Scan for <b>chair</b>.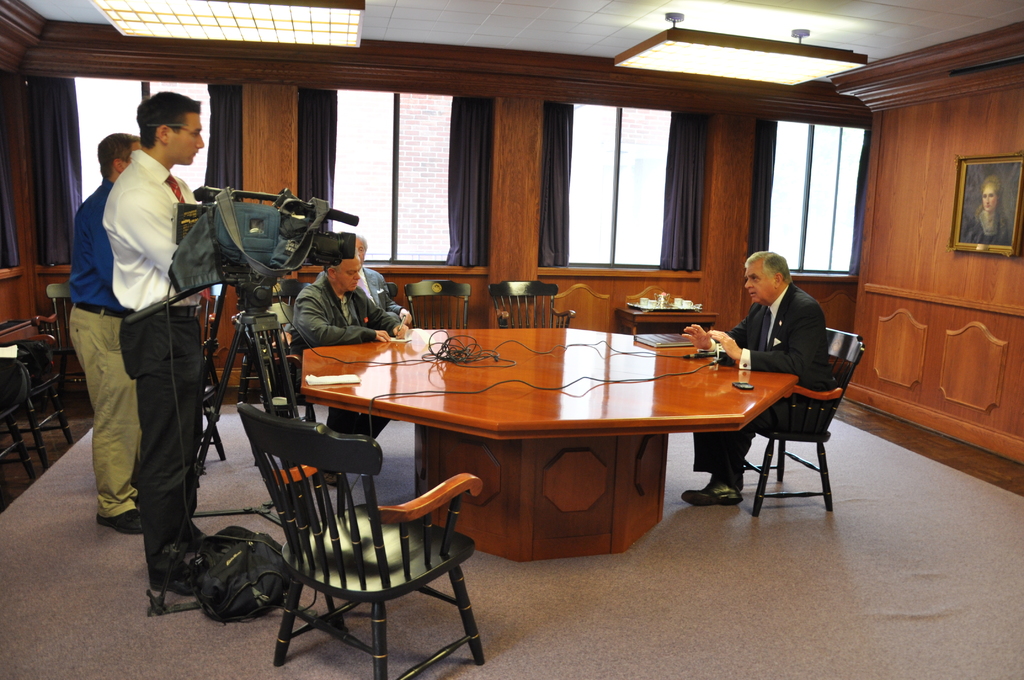
Scan result: 488:280:577:329.
